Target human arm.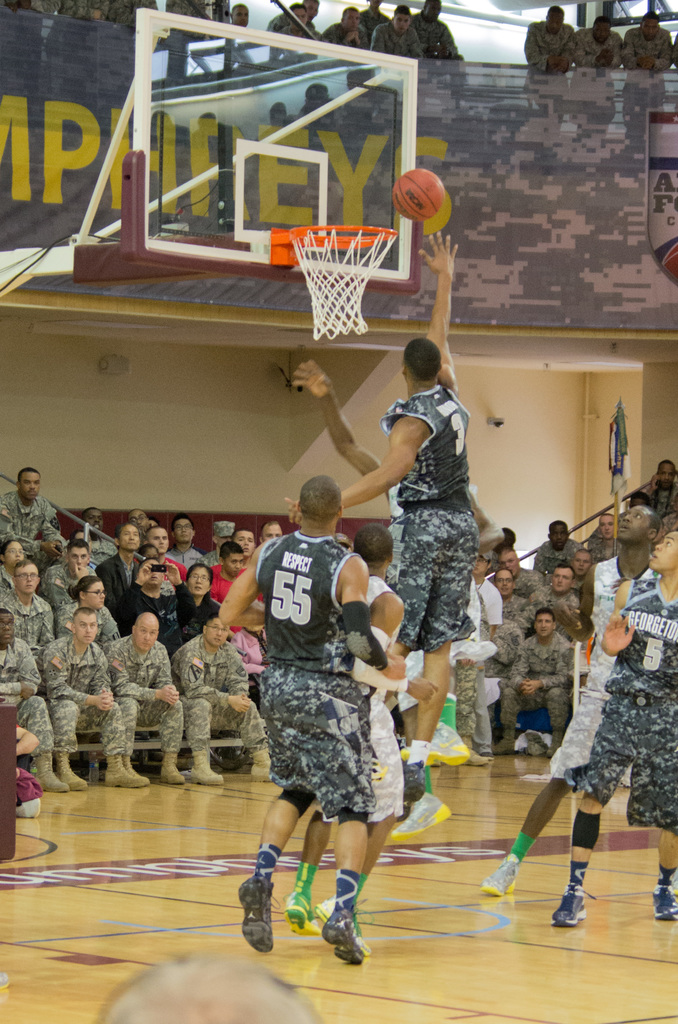
Target region: box(341, 556, 408, 679).
